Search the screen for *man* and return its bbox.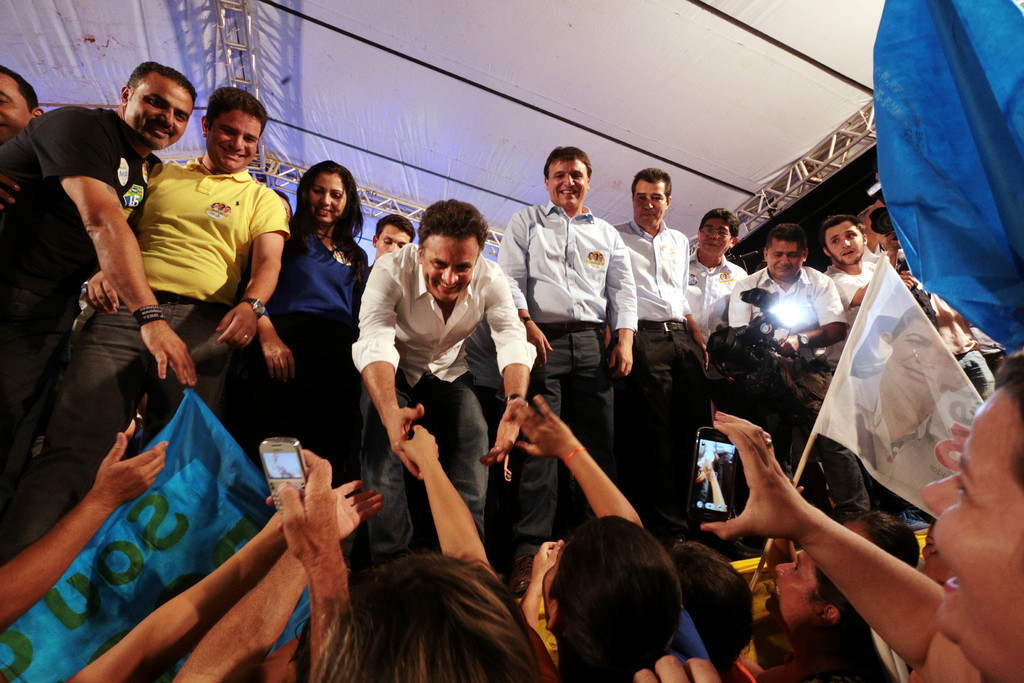
Found: (673, 206, 751, 346).
